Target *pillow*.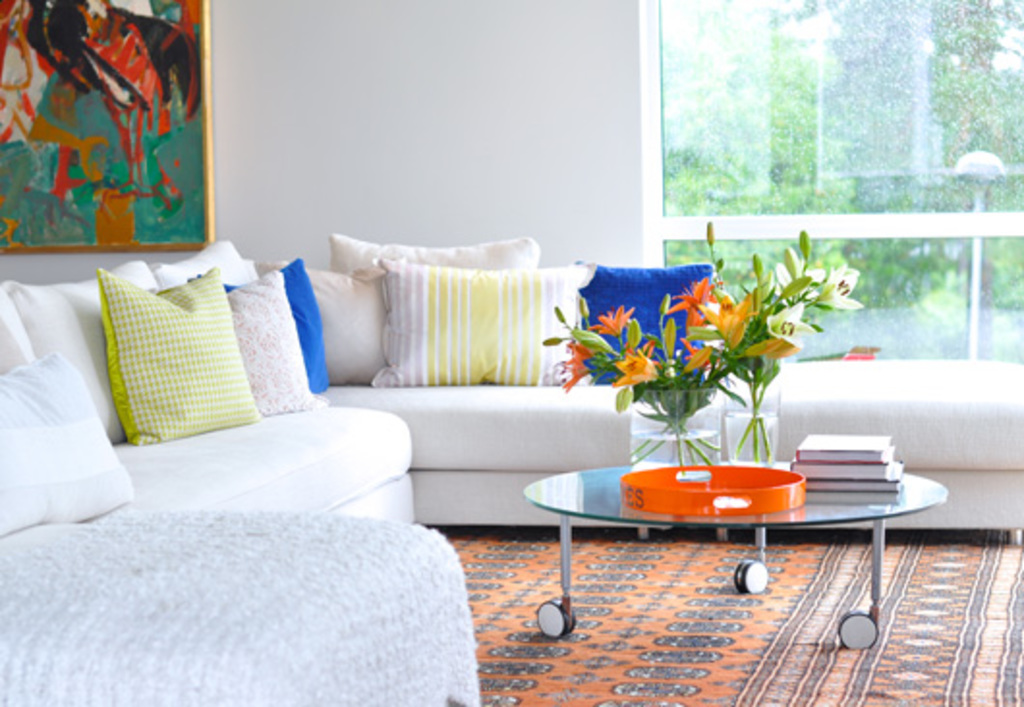
Target region: left=373, top=257, right=589, bottom=388.
